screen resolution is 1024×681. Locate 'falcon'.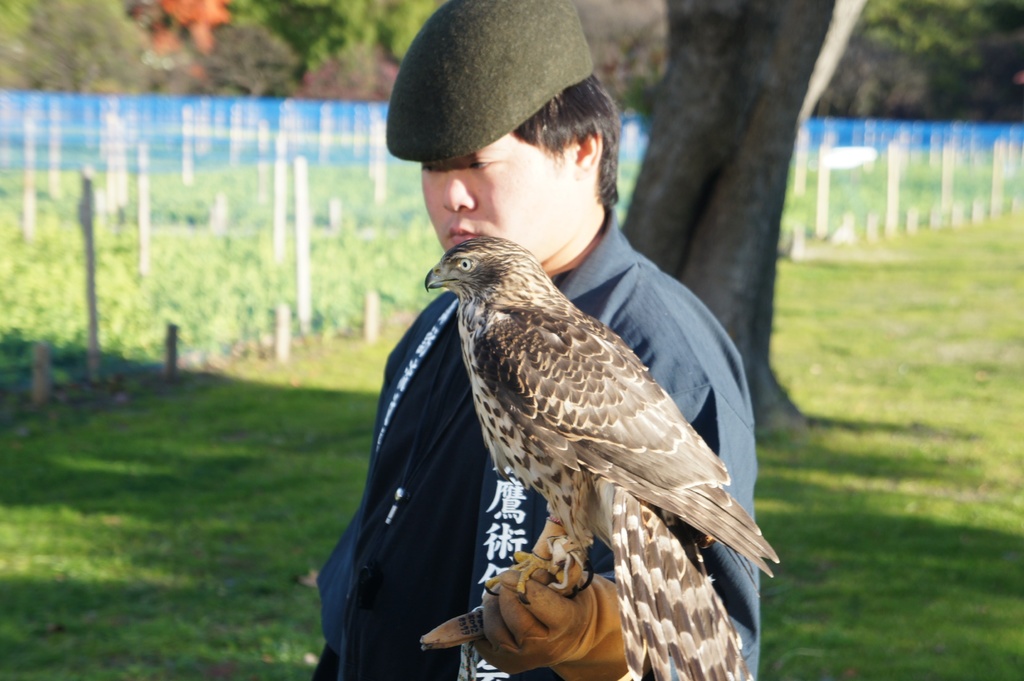
crop(416, 230, 780, 680).
